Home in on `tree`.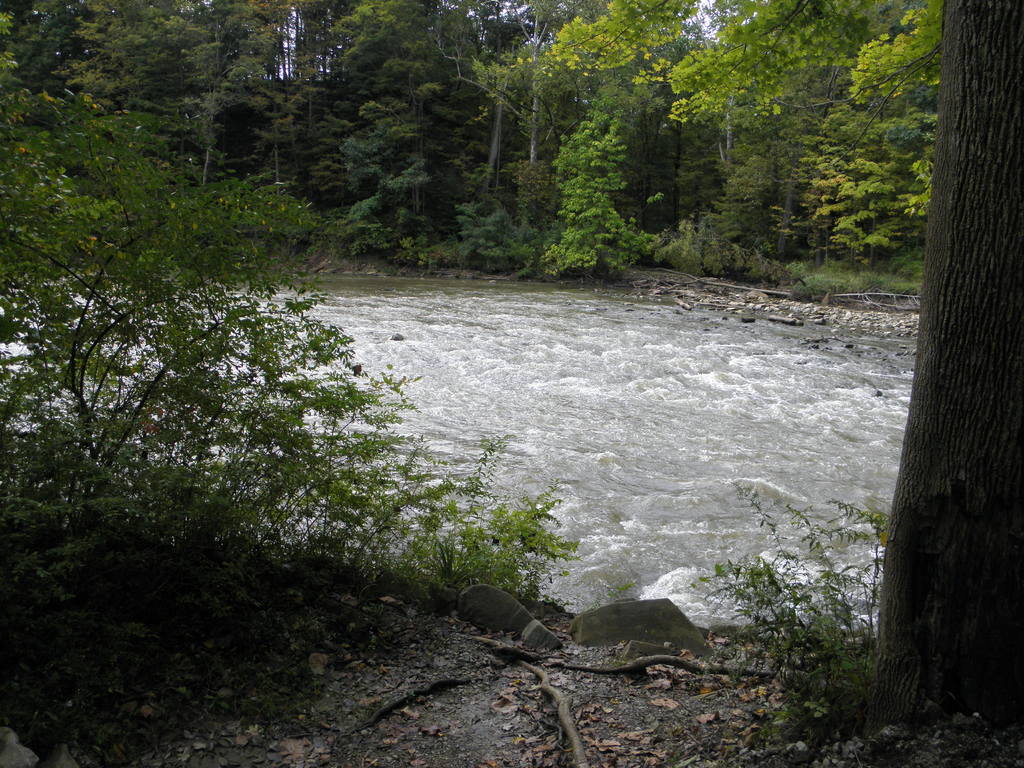
Homed in at bbox=(873, 0, 1023, 731).
